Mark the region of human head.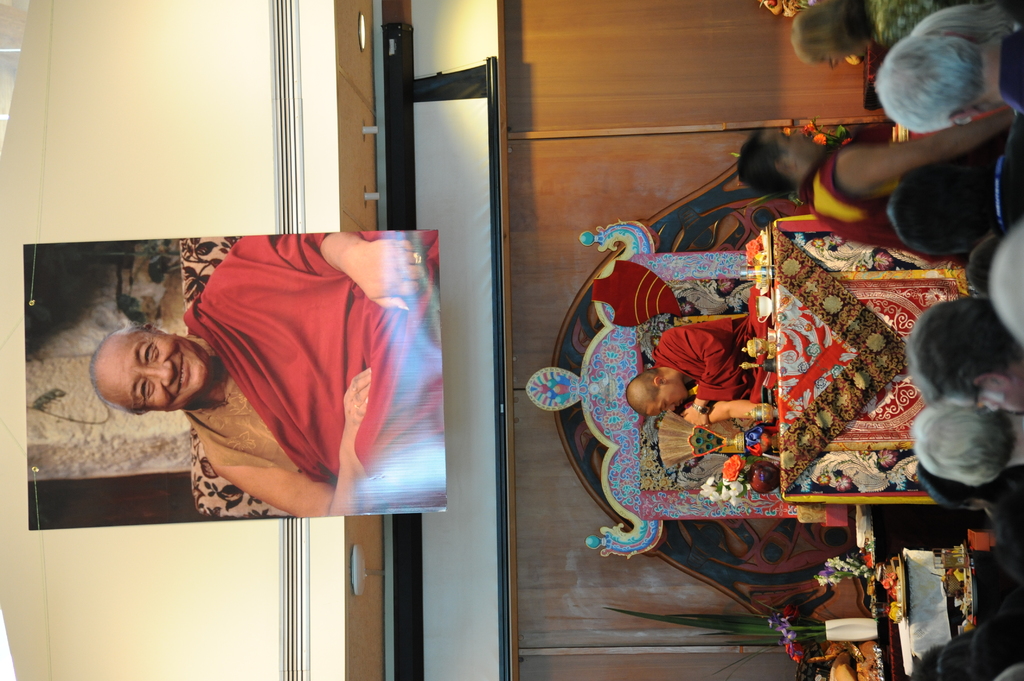
Region: box(993, 225, 1023, 340).
